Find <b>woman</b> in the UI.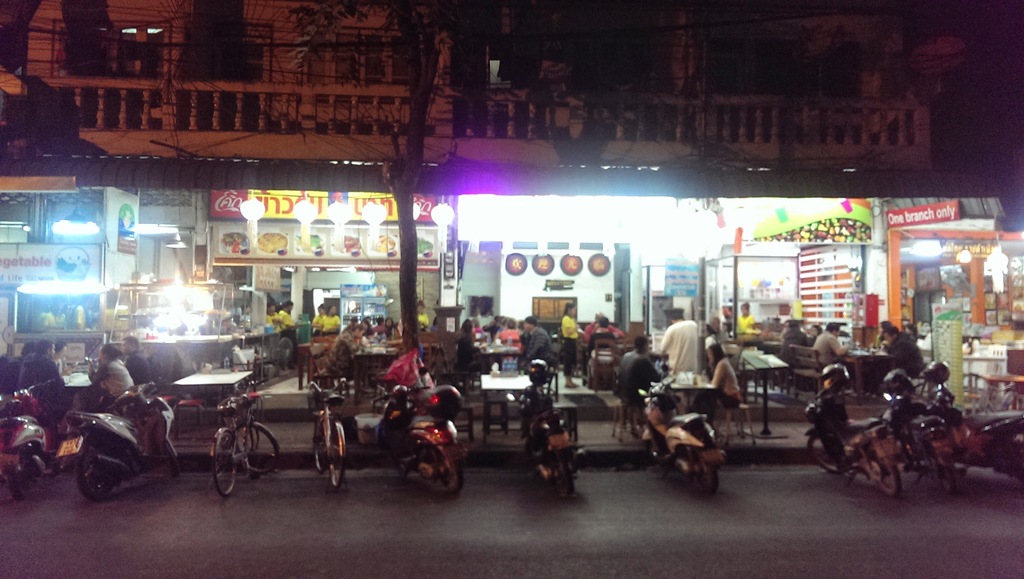
UI element at bbox=(588, 318, 614, 357).
